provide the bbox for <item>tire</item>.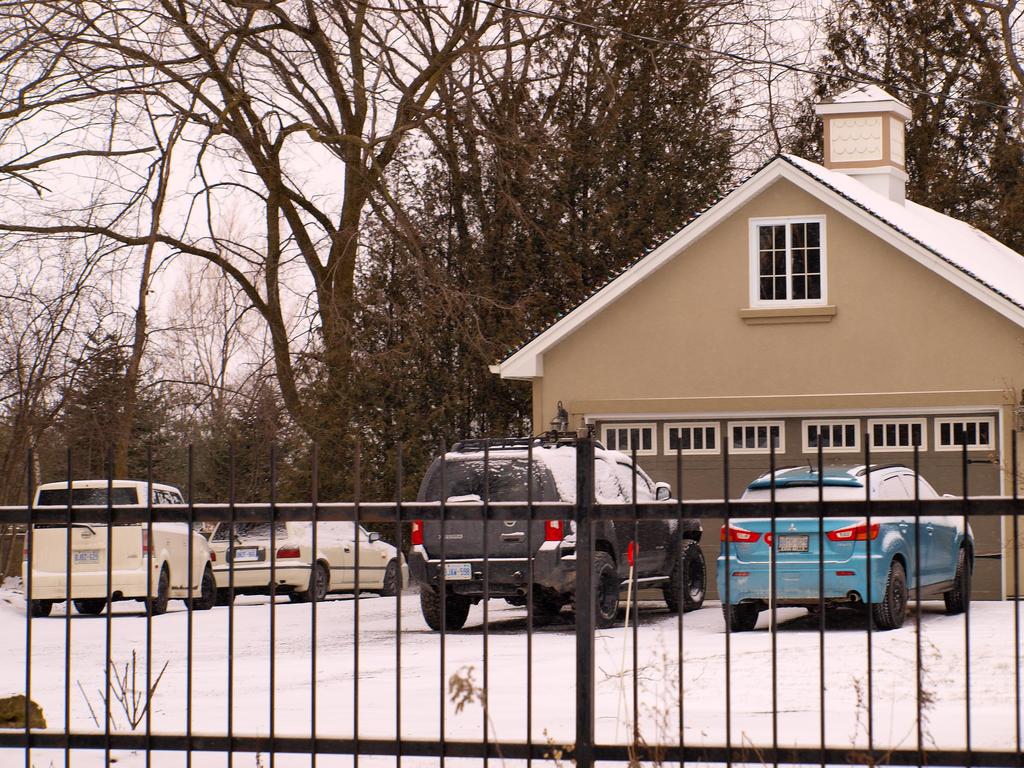
(76, 598, 106, 612).
